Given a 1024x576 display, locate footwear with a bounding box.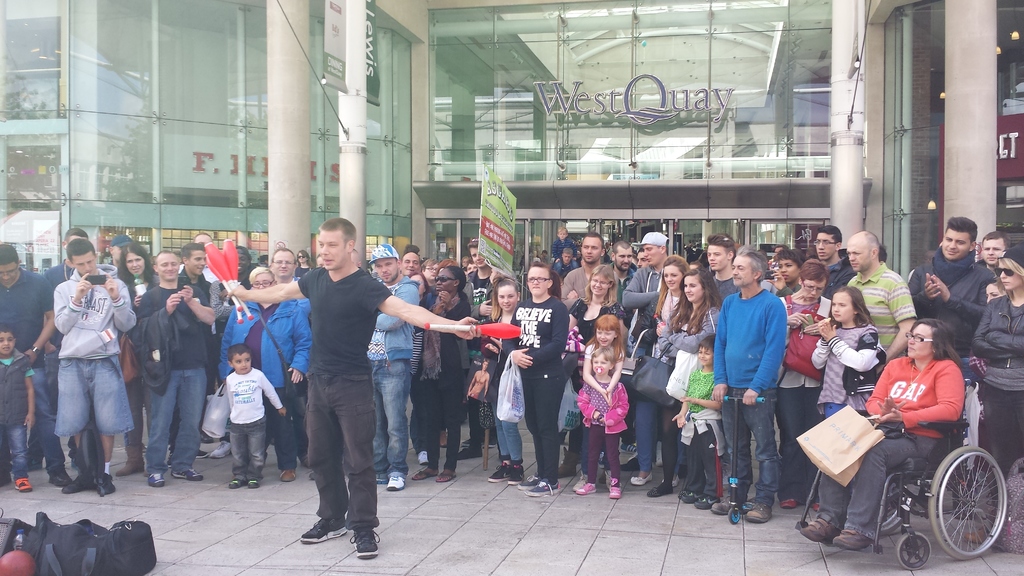
Located: {"left": 678, "top": 484, "right": 692, "bottom": 499}.
